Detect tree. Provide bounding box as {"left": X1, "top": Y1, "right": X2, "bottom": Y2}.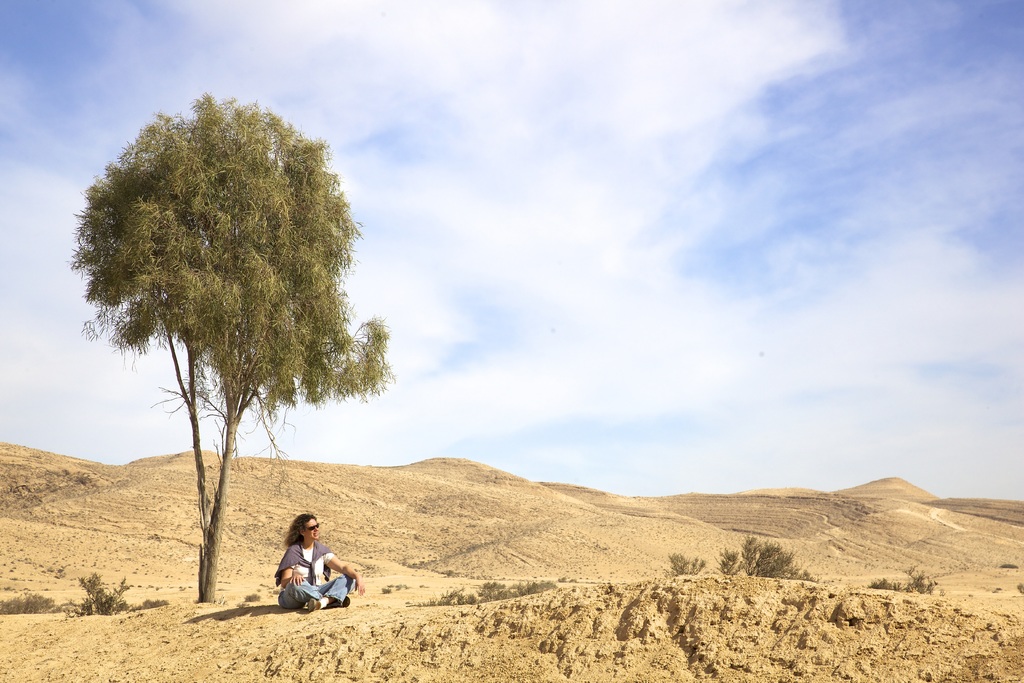
{"left": 76, "top": 81, "right": 385, "bottom": 580}.
